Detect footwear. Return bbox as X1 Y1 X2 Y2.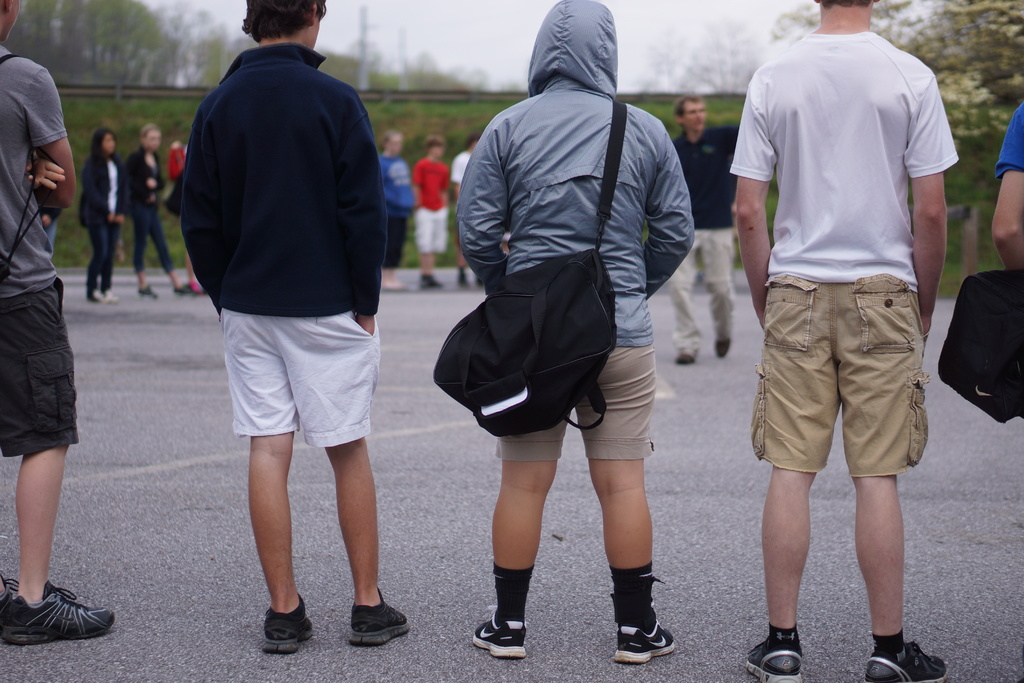
420 276 426 296.
